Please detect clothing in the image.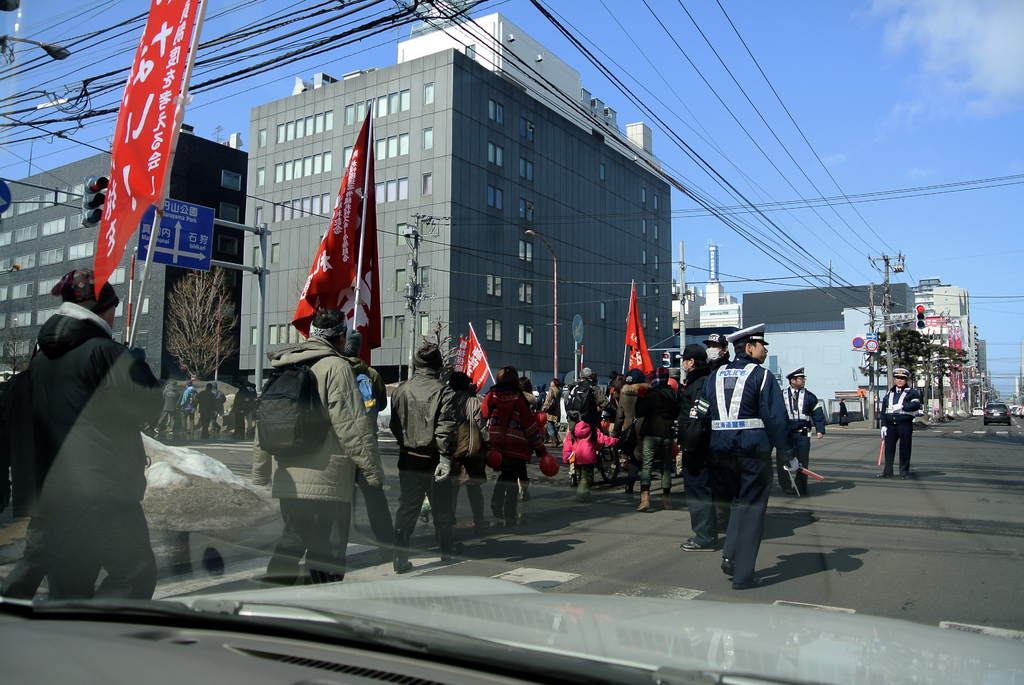
x1=181, y1=384, x2=197, y2=436.
